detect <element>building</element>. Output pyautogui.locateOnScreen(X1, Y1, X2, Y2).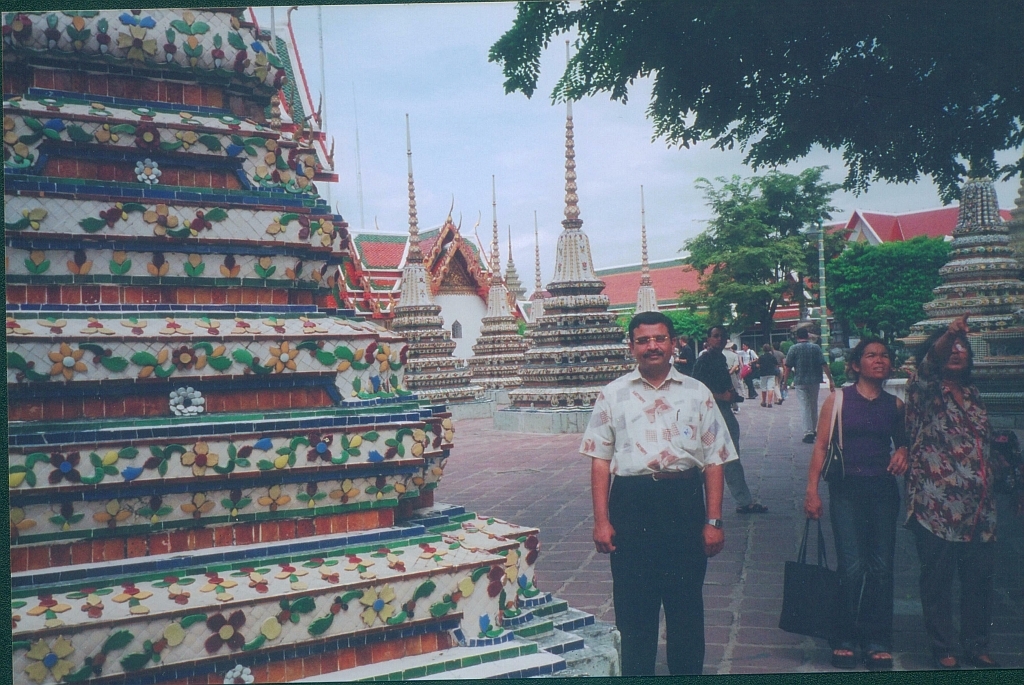
pyautogui.locateOnScreen(360, 207, 496, 324).
